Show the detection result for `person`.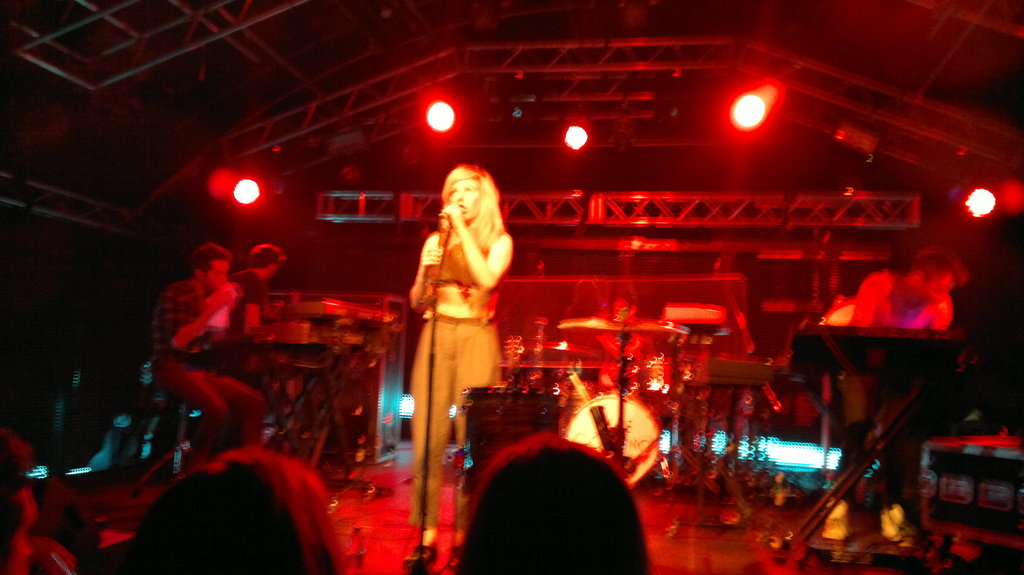
detection(147, 437, 379, 574).
